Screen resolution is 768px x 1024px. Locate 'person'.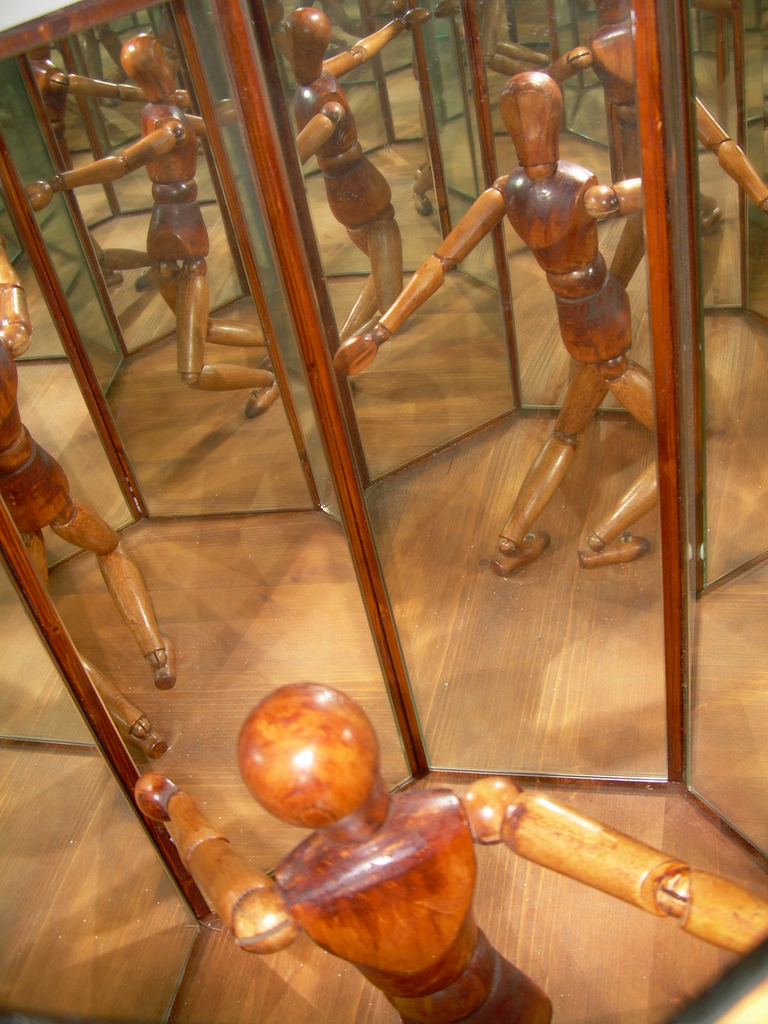
[131, 678, 767, 1023].
